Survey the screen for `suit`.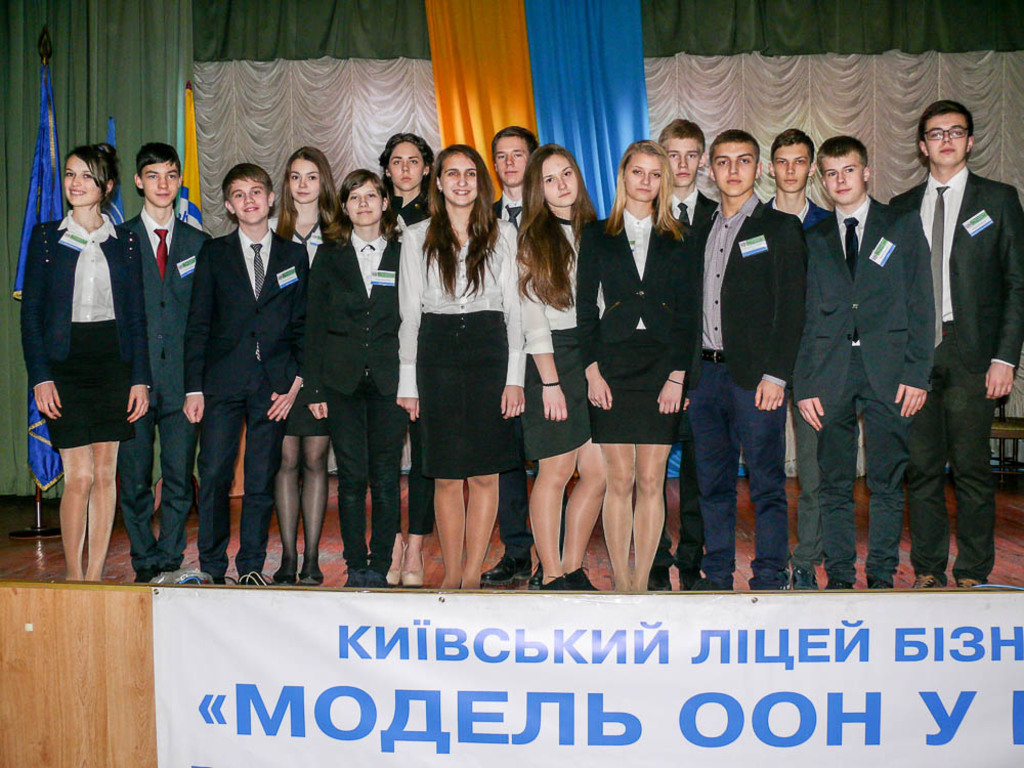
Survey found: bbox(489, 185, 568, 560).
